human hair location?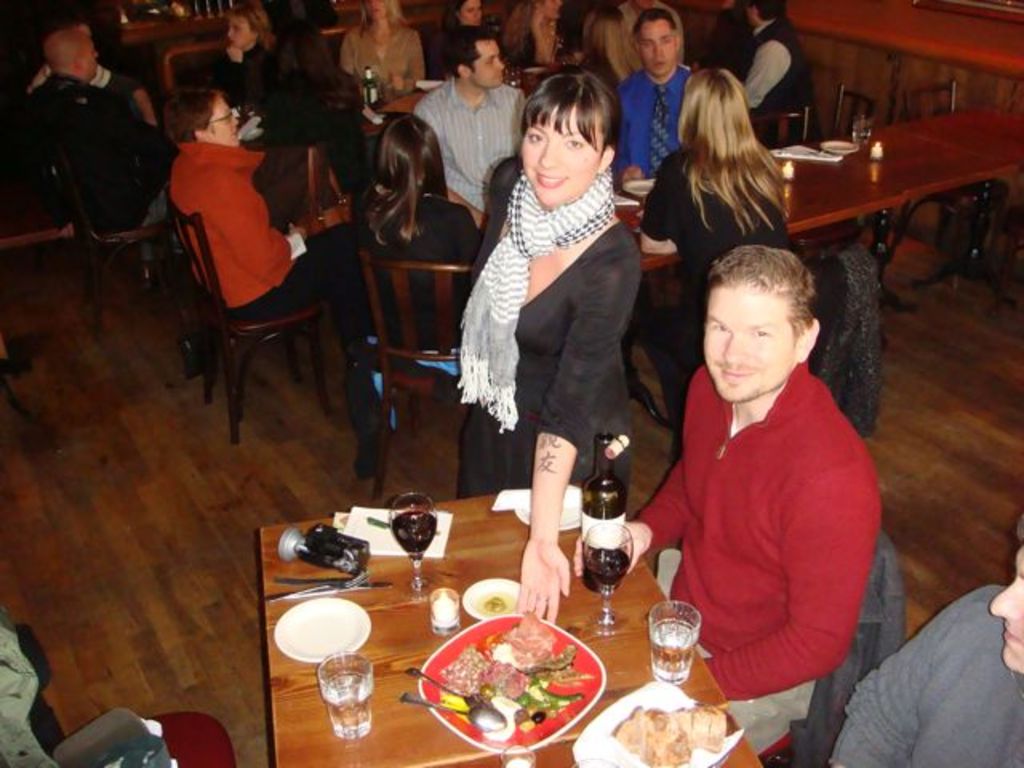
(x1=365, y1=110, x2=446, y2=253)
